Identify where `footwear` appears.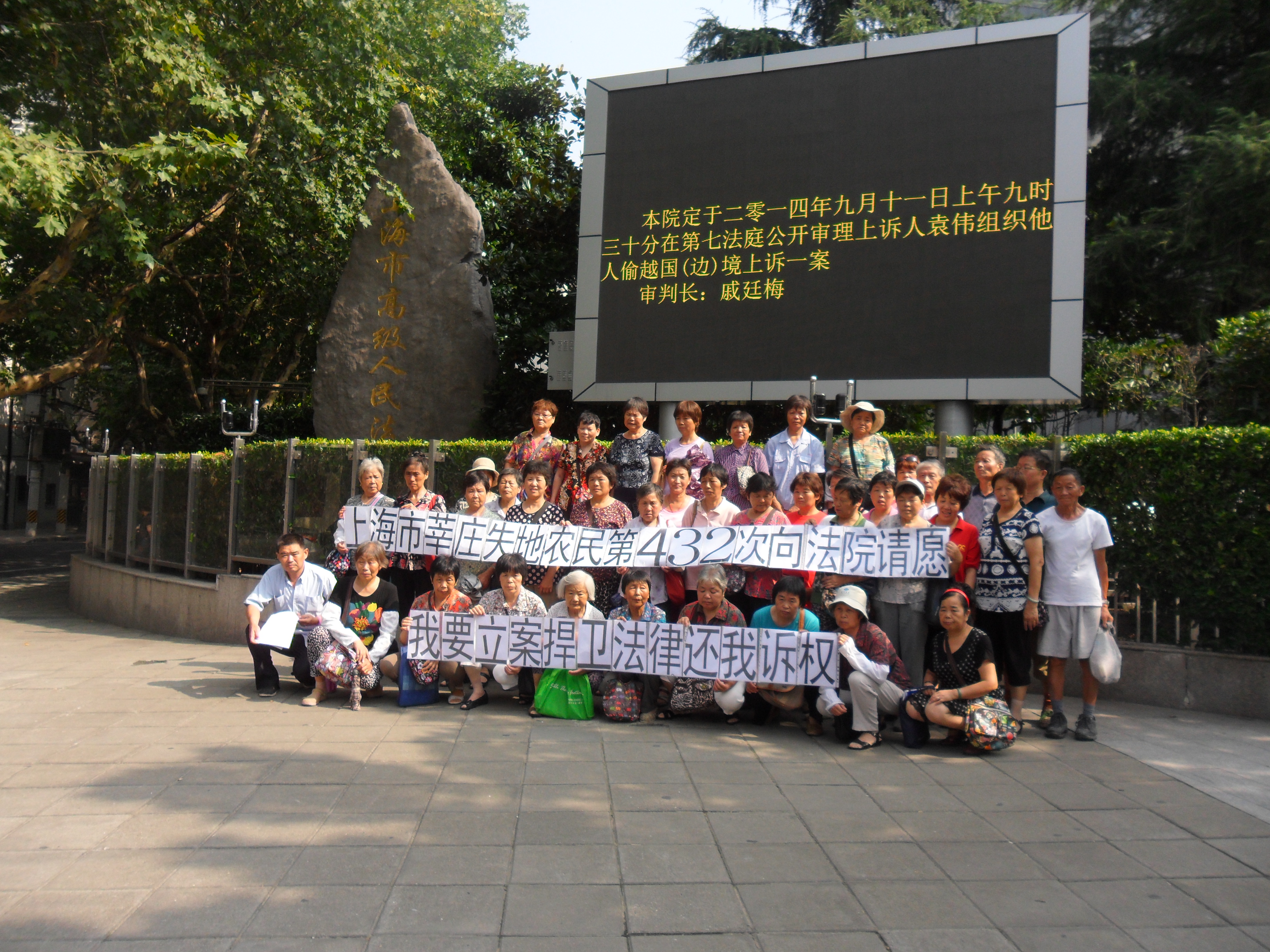
Appears at [left=281, top=216, right=290, bottom=222].
